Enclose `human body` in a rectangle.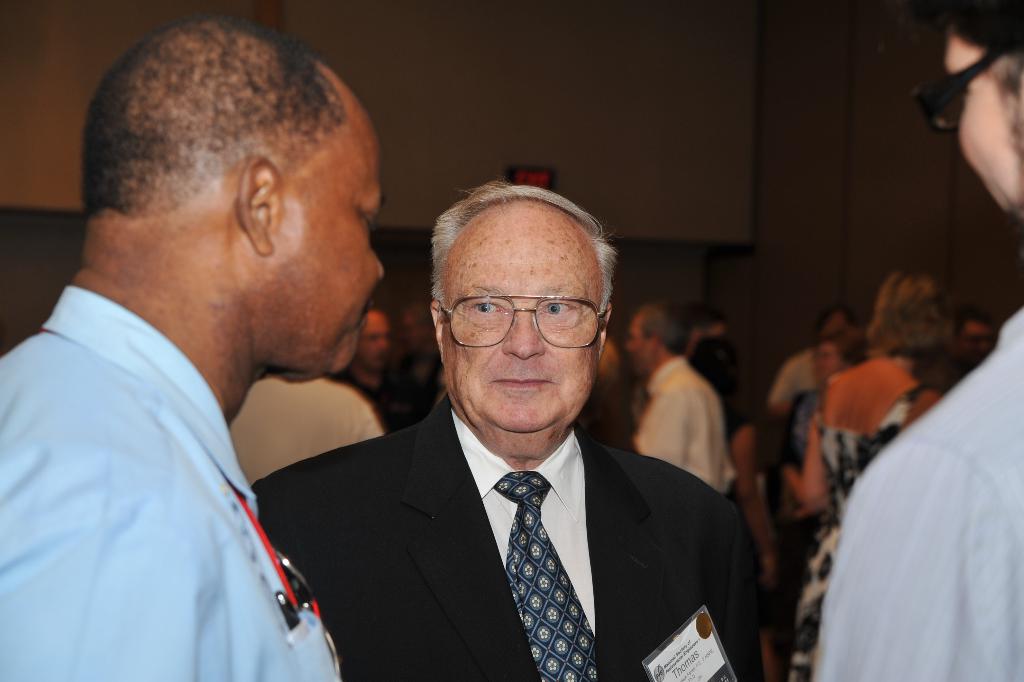
<box>249,394,766,681</box>.
